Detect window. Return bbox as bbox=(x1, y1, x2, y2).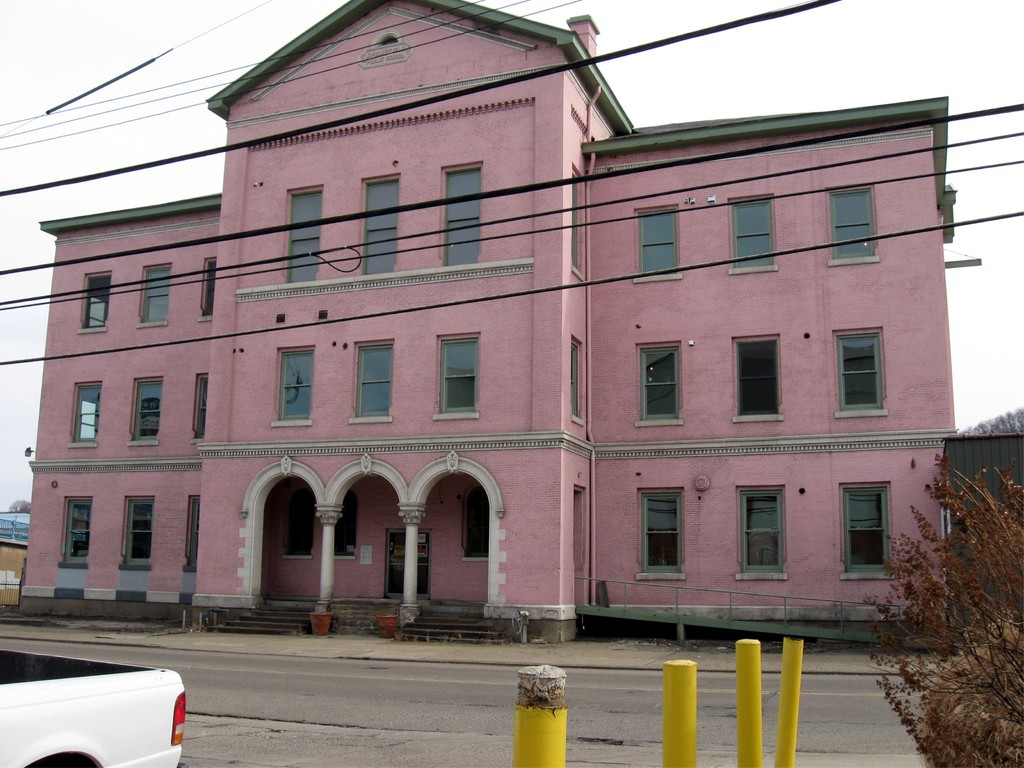
bbox=(835, 186, 869, 258).
